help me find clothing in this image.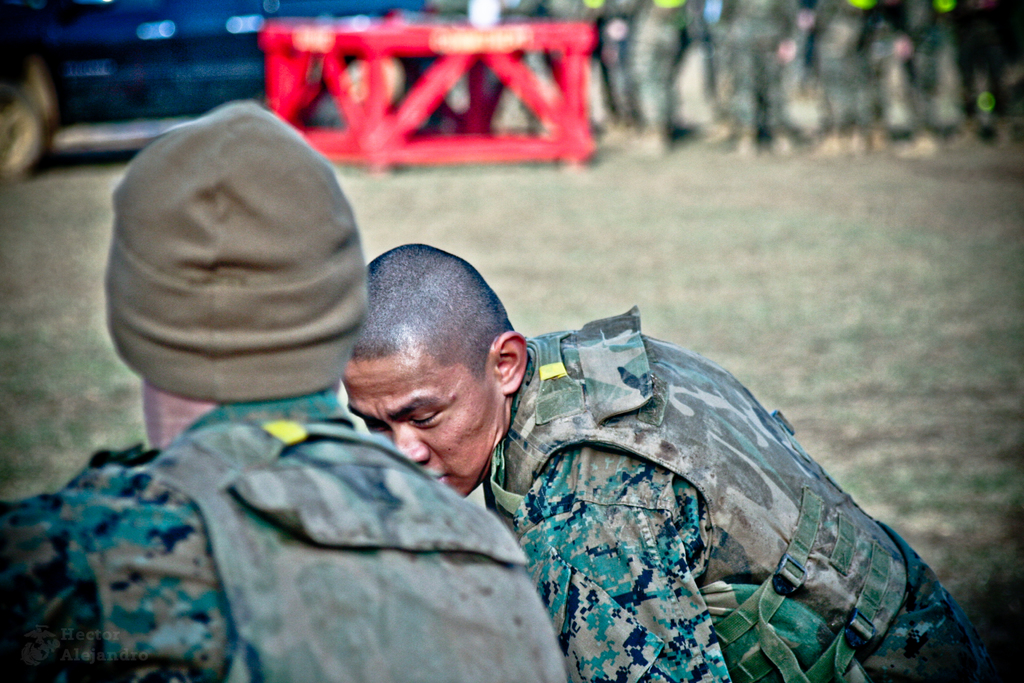
Found it: (106,103,369,406).
